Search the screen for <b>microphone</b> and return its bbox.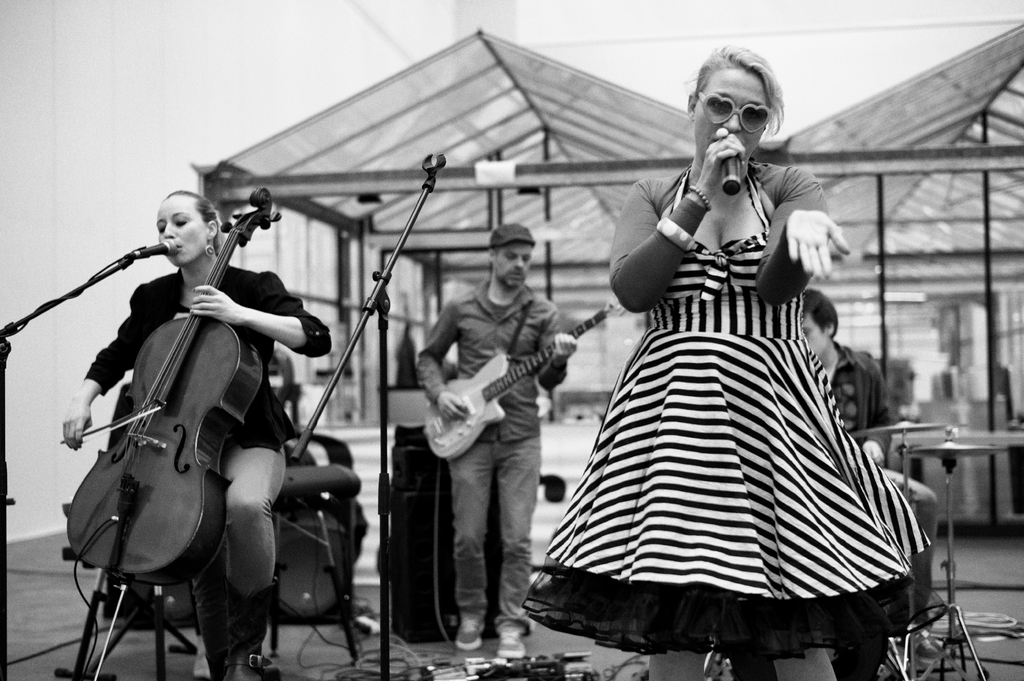
Found: select_region(136, 237, 177, 258).
